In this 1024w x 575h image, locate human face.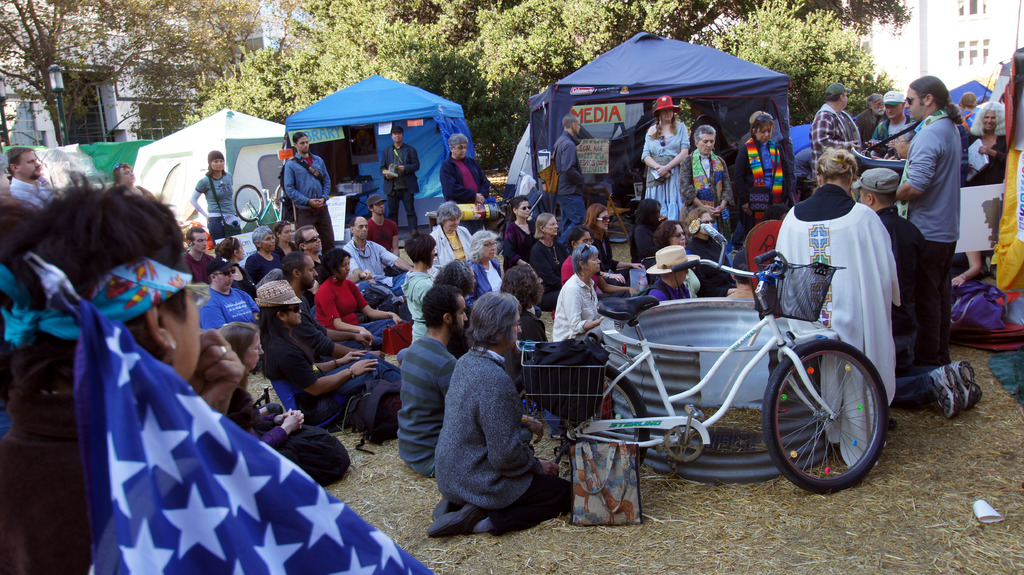
Bounding box: <box>17,152,36,185</box>.
